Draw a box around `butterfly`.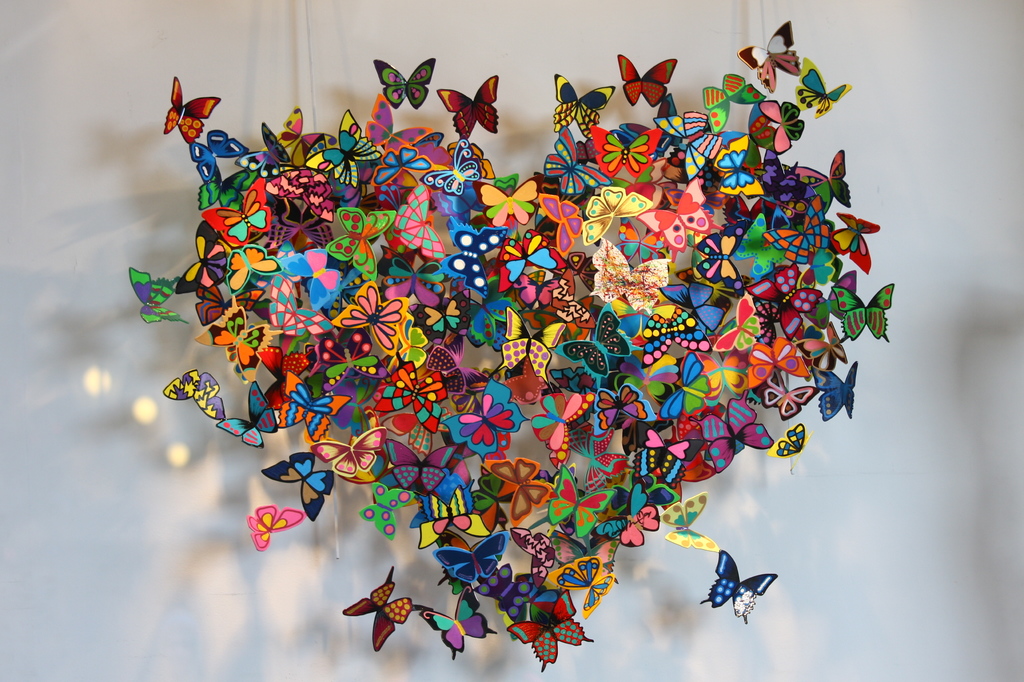
[195,286,262,328].
